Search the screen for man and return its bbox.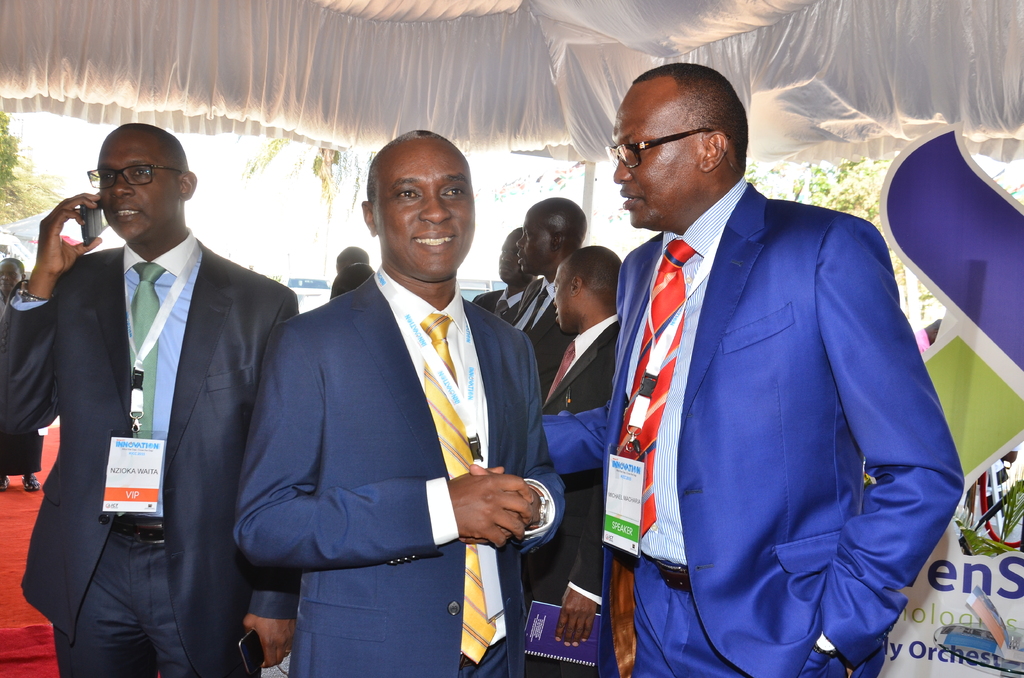
Found: Rect(552, 67, 968, 677).
